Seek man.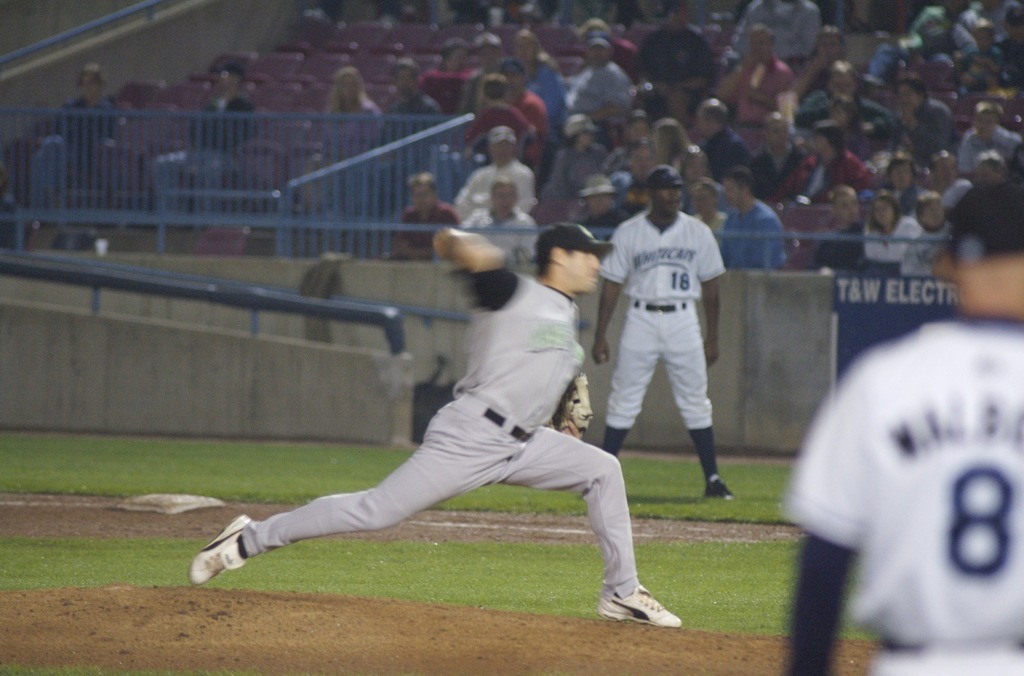
region(707, 22, 799, 129).
